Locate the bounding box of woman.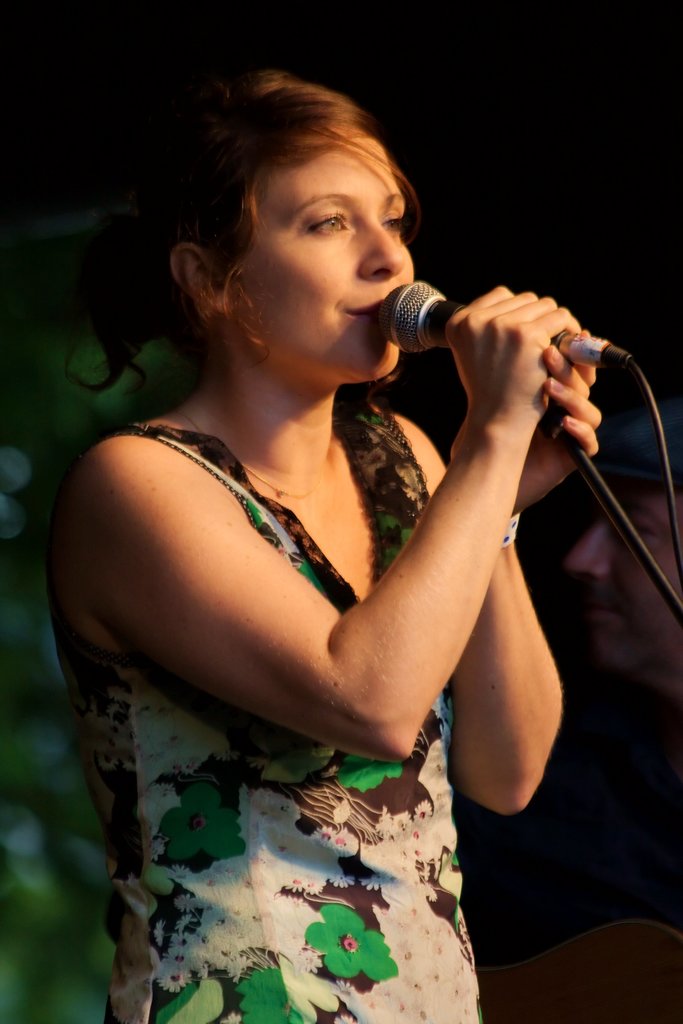
Bounding box: pyautogui.locateOnScreen(36, 51, 617, 1018).
